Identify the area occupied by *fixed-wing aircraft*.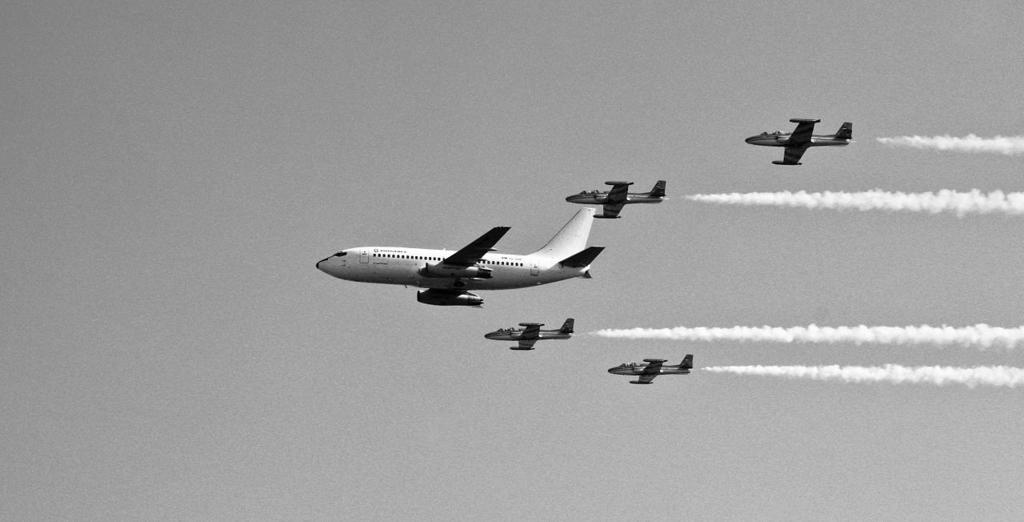
Area: (485, 315, 578, 353).
